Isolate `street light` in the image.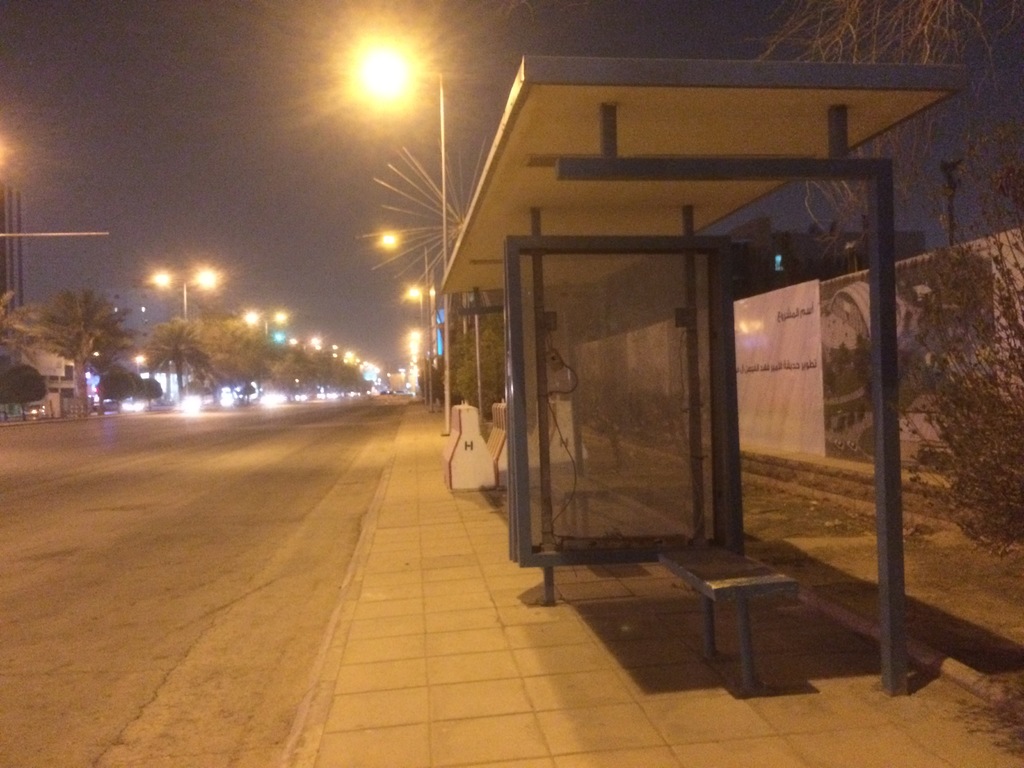
Isolated region: {"left": 378, "top": 225, "right": 434, "bottom": 420}.
